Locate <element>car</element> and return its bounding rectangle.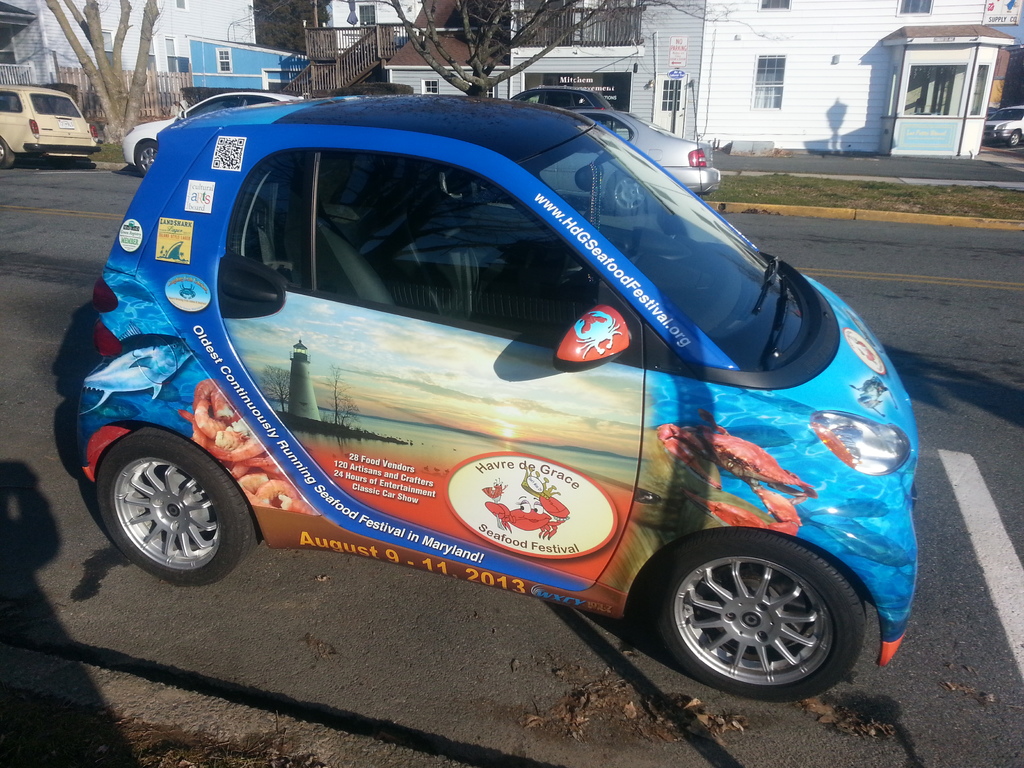
(986,100,1023,151).
